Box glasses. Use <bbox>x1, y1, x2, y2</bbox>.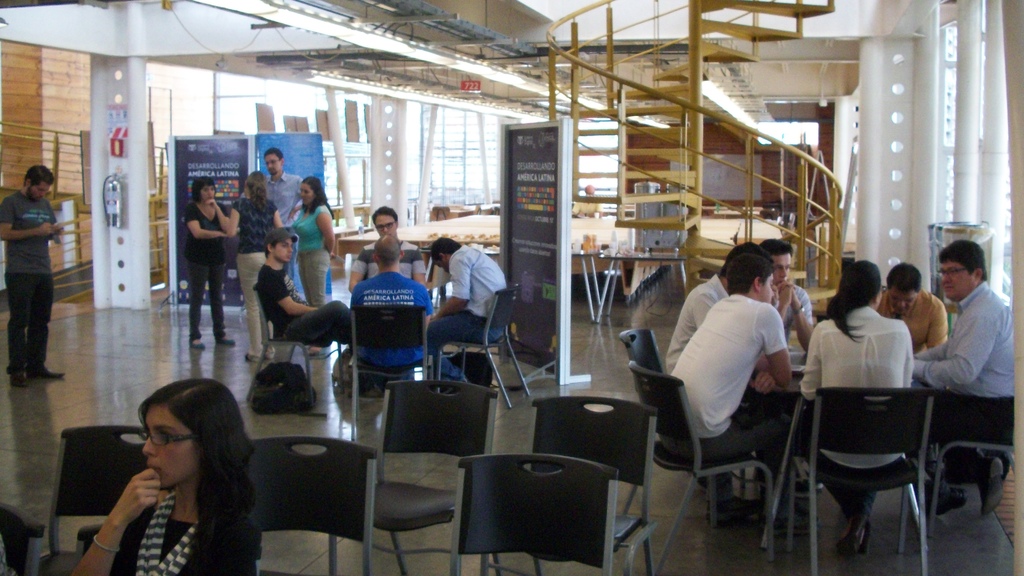
<bbox>375, 215, 399, 234</bbox>.
